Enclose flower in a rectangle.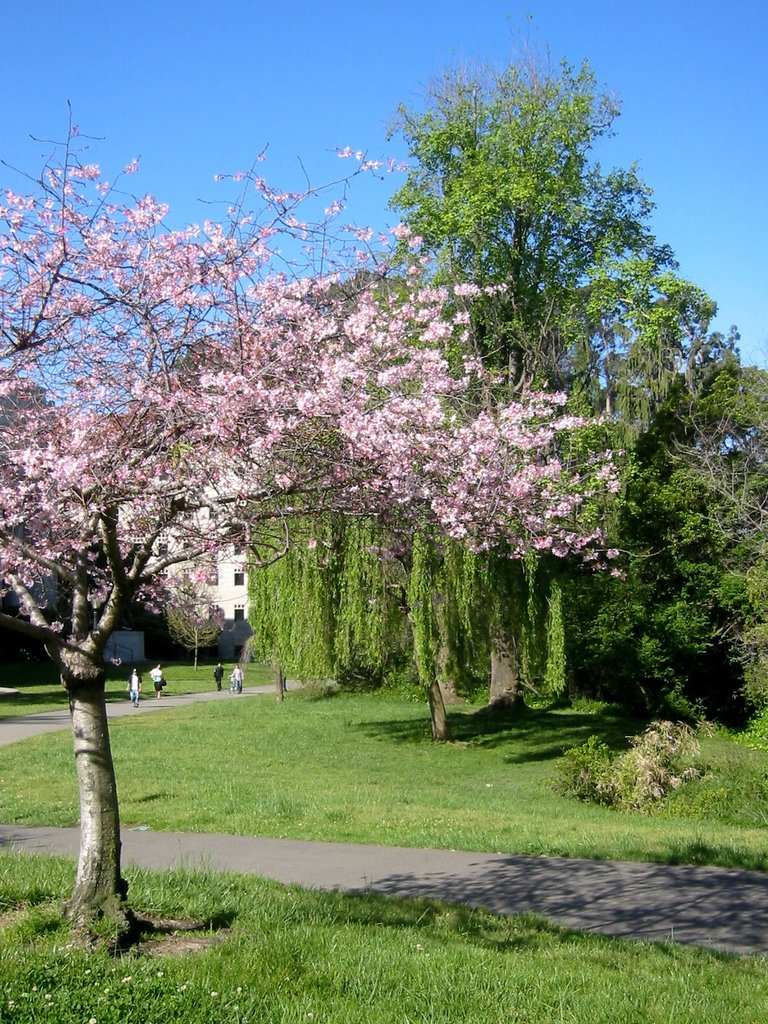
rect(396, 220, 415, 238).
